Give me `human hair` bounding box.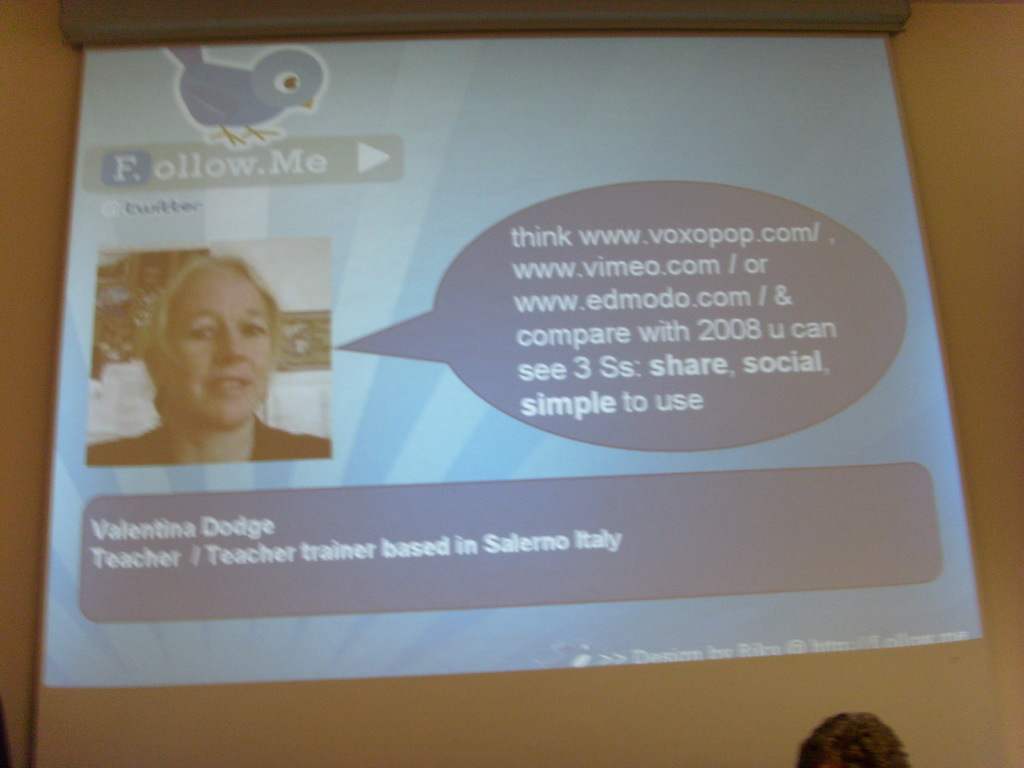
BBox(792, 706, 911, 767).
